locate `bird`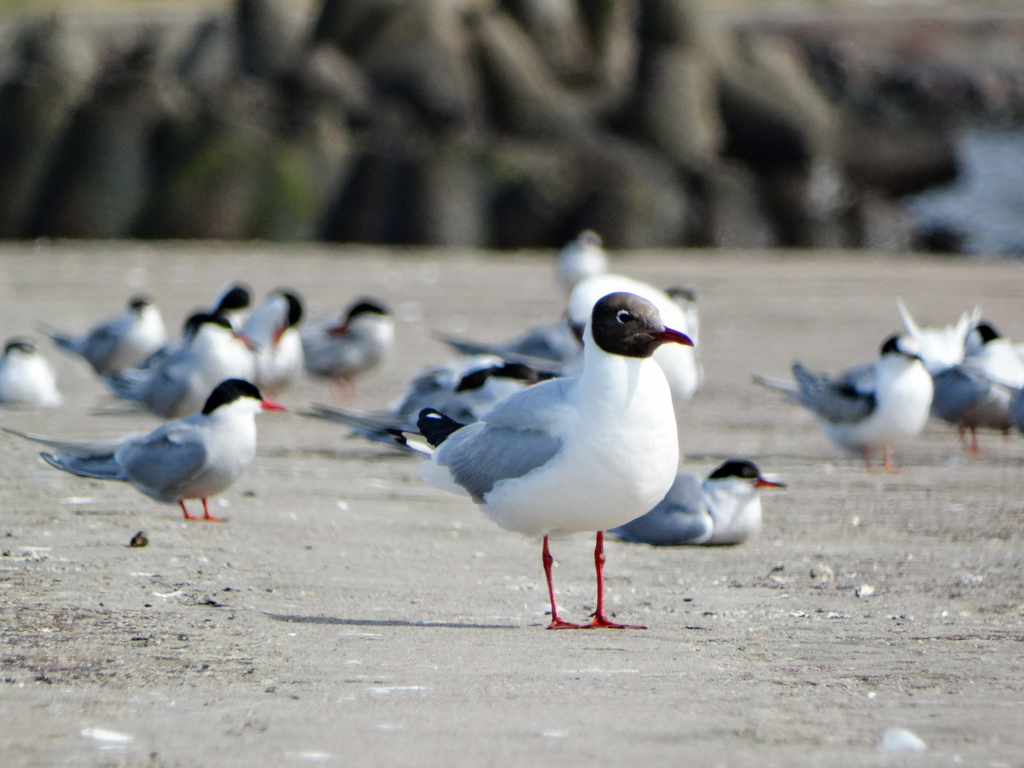
bbox=[285, 366, 574, 445]
